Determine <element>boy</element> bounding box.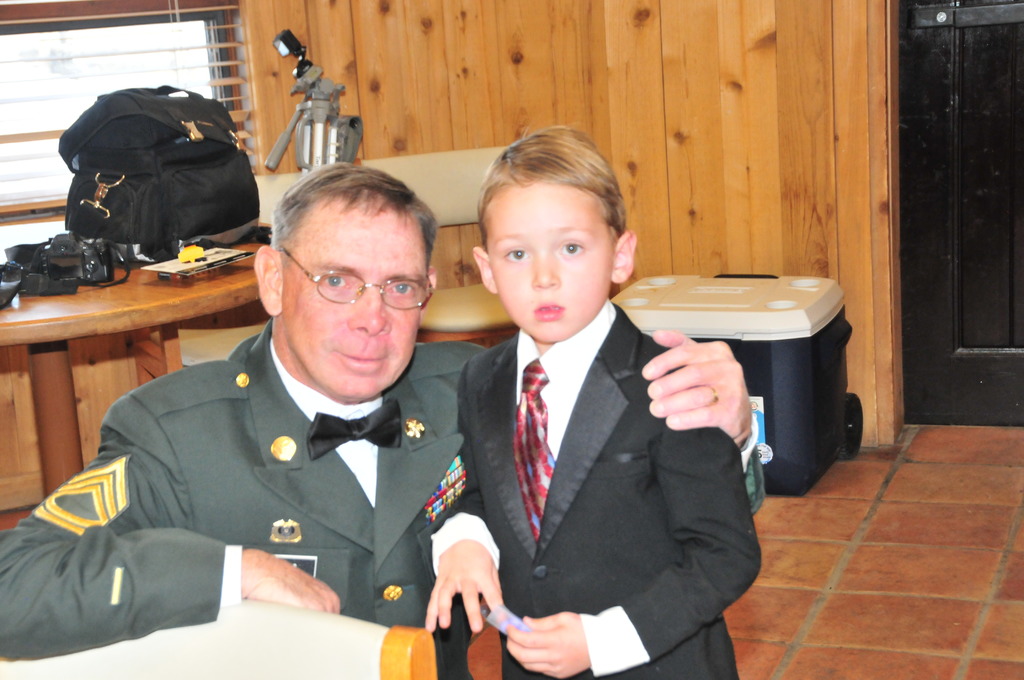
Determined: Rect(410, 163, 719, 679).
